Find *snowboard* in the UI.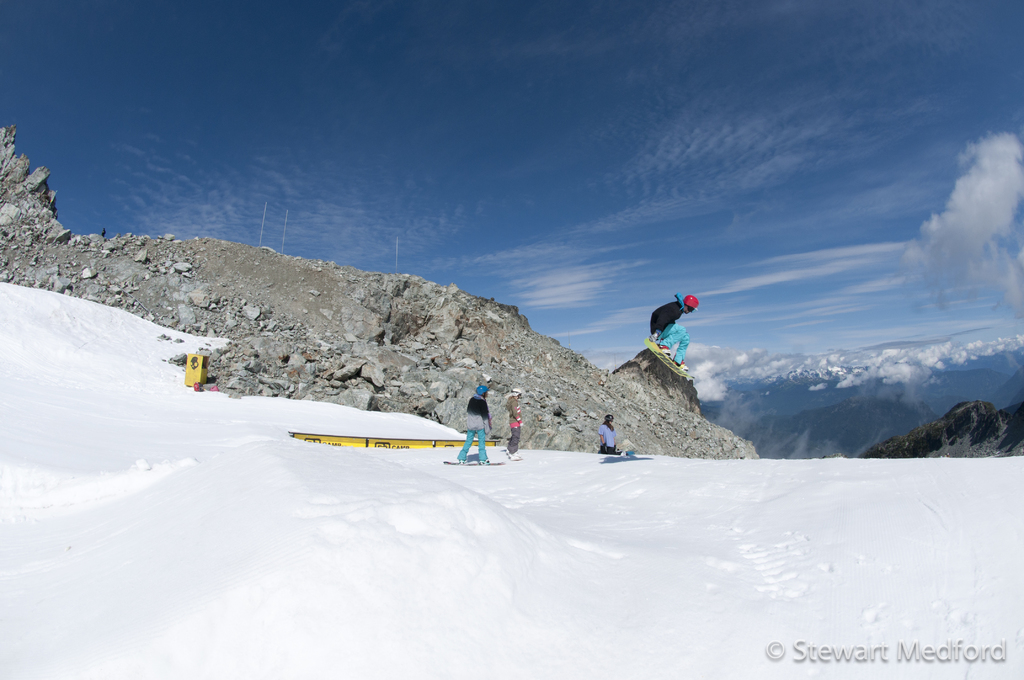
UI element at bbox=(434, 453, 497, 482).
